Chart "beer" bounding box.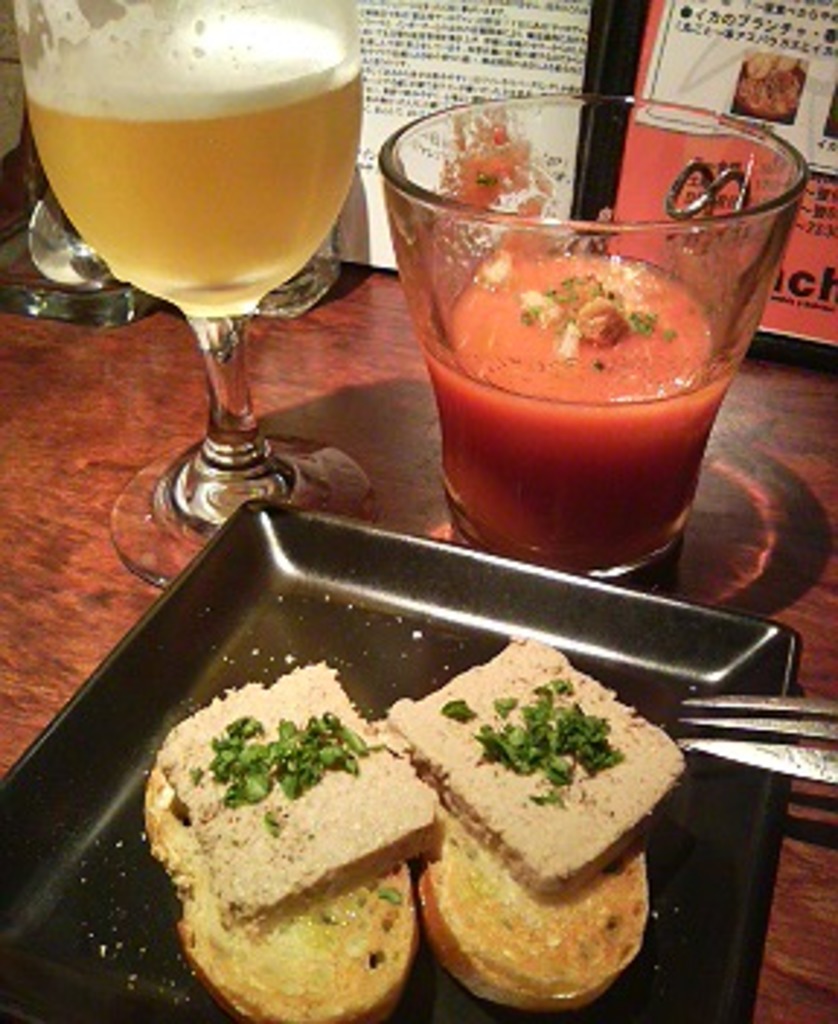
Charted: box(15, 0, 364, 311).
